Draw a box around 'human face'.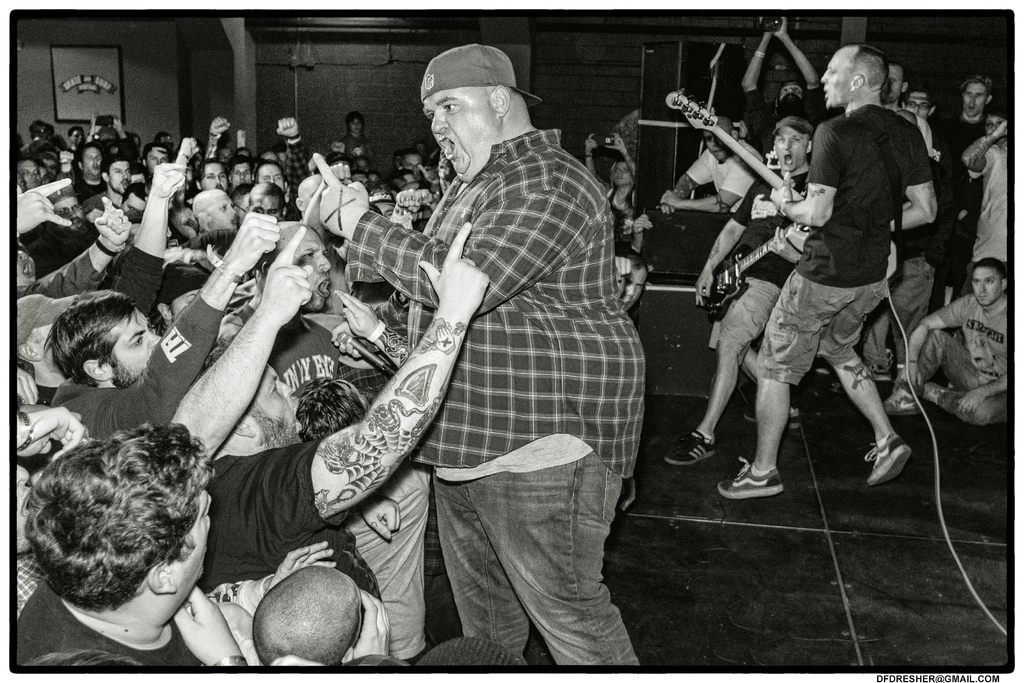
<box>820,47,855,104</box>.
